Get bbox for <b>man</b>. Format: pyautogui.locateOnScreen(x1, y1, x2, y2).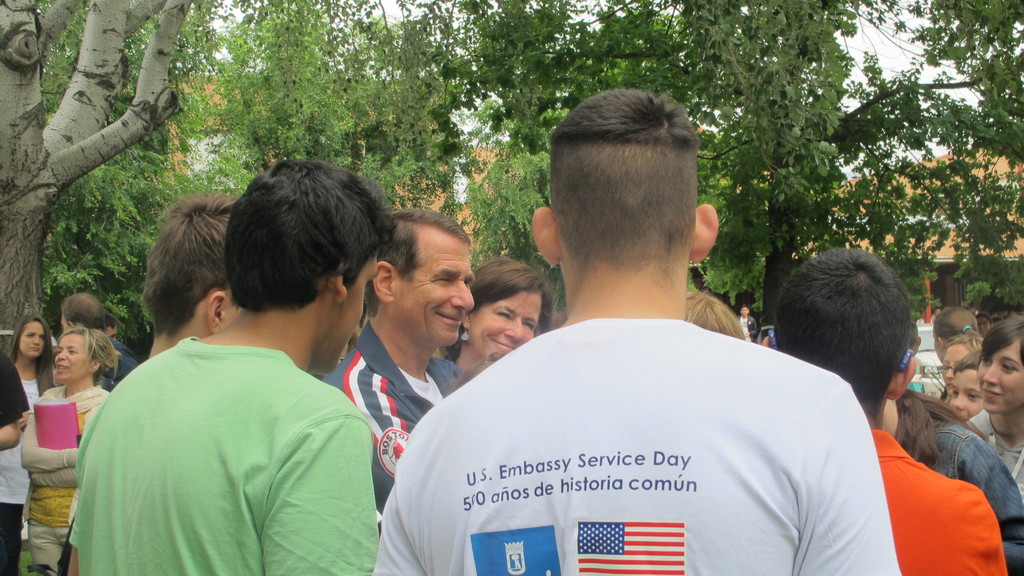
pyautogui.locateOnScreen(779, 248, 1011, 575).
